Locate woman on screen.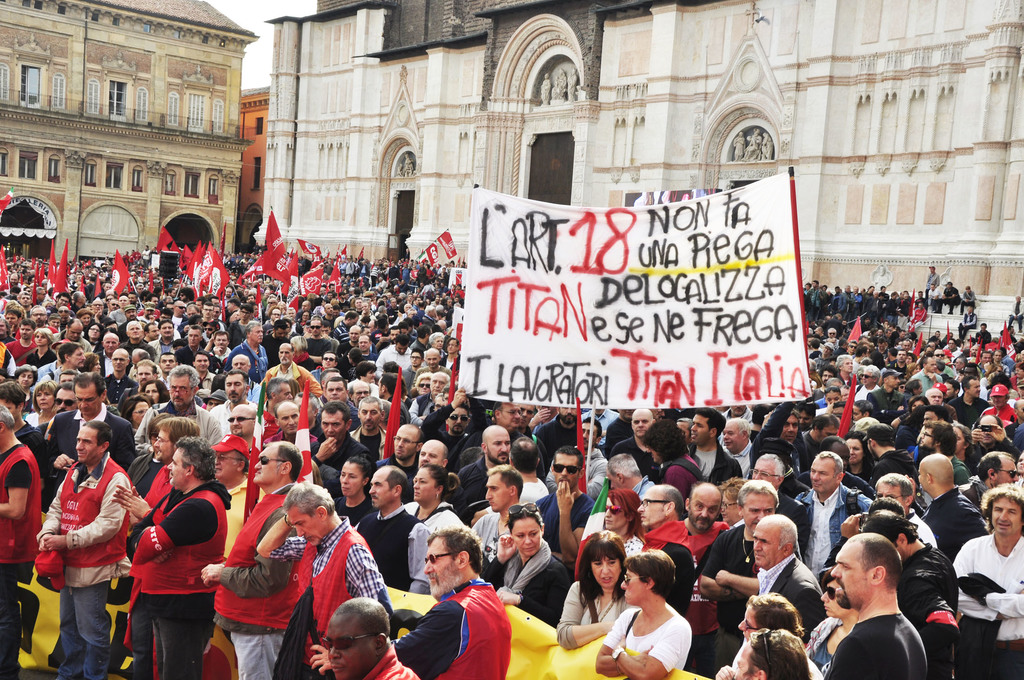
On screen at x1=591, y1=548, x2=695, y2=677.
